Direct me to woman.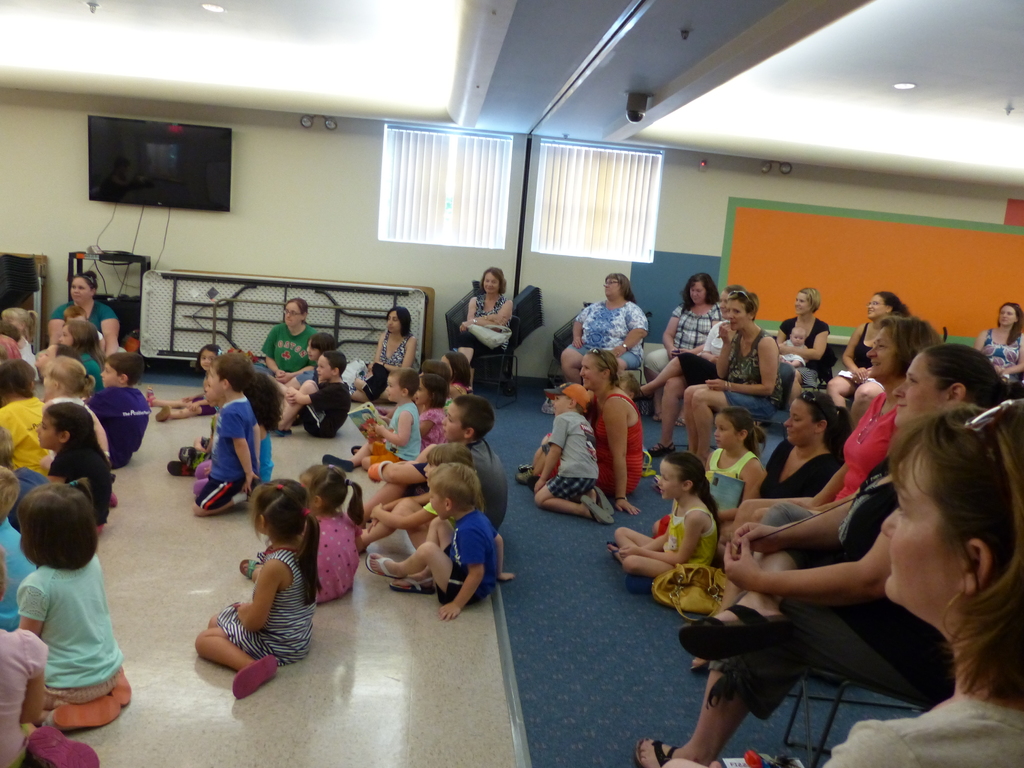
Direction: (left=979, top=303, right=1023, bottom=384).
